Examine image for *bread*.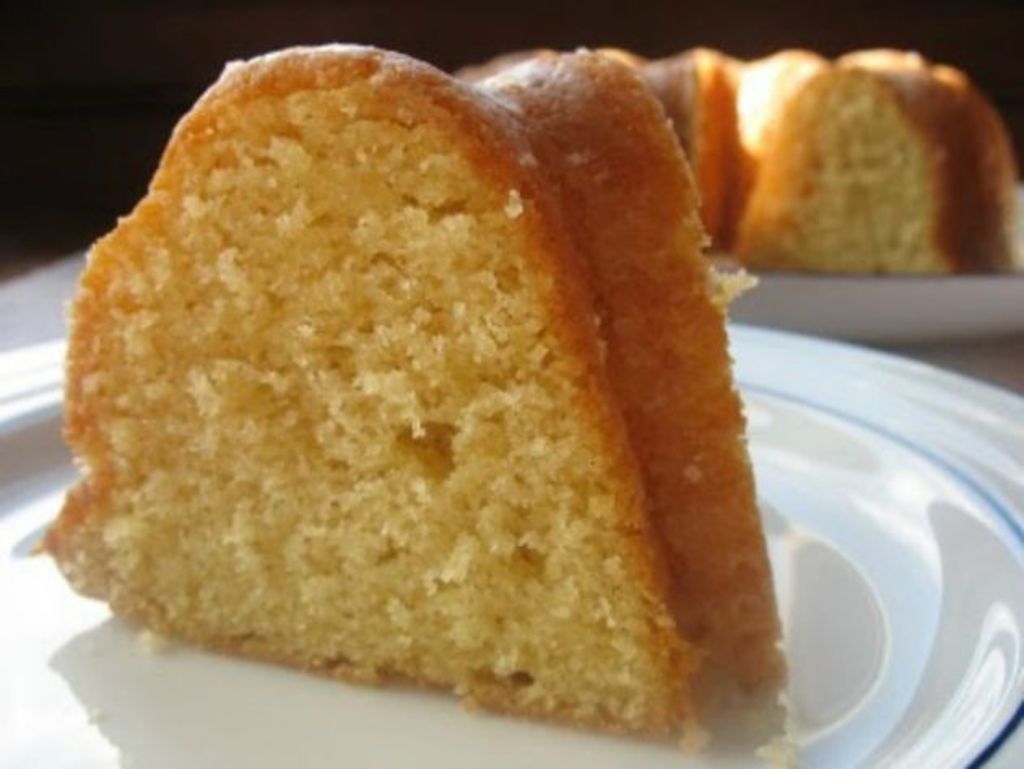
Examination result: pyautogui.locateOnScreen(37, 36, 761, 754).
